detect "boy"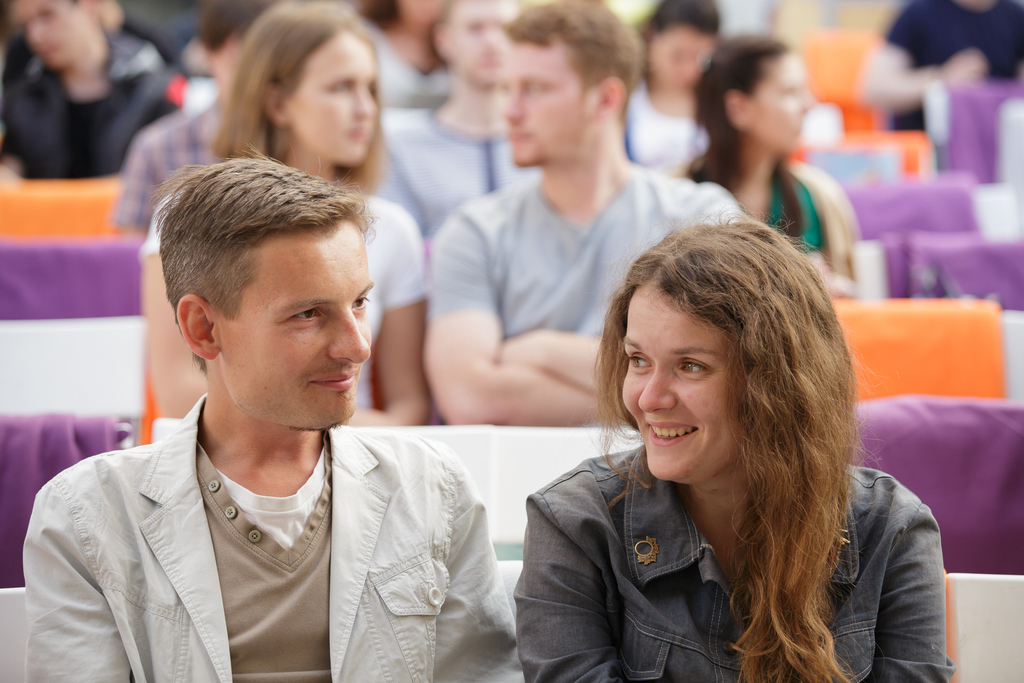
(left=107, top=0, right=268, bottom=245)
